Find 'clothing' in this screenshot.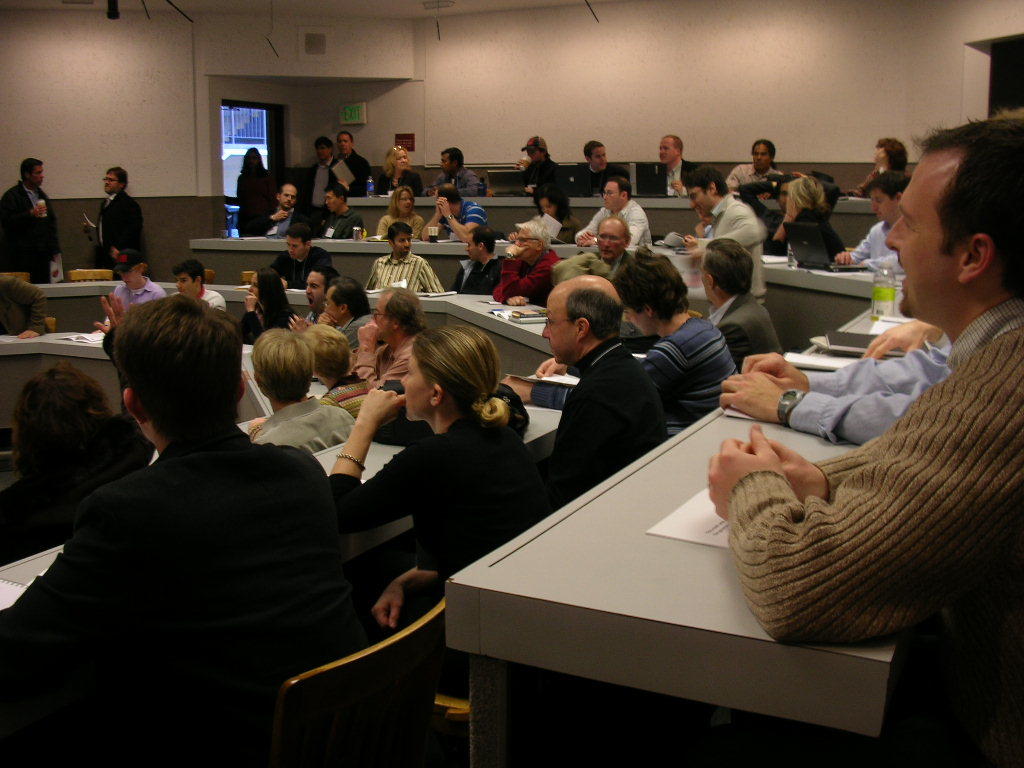
The bounding box for 'clothing' is x1=512, y1=155, x2=569, y2=203.
